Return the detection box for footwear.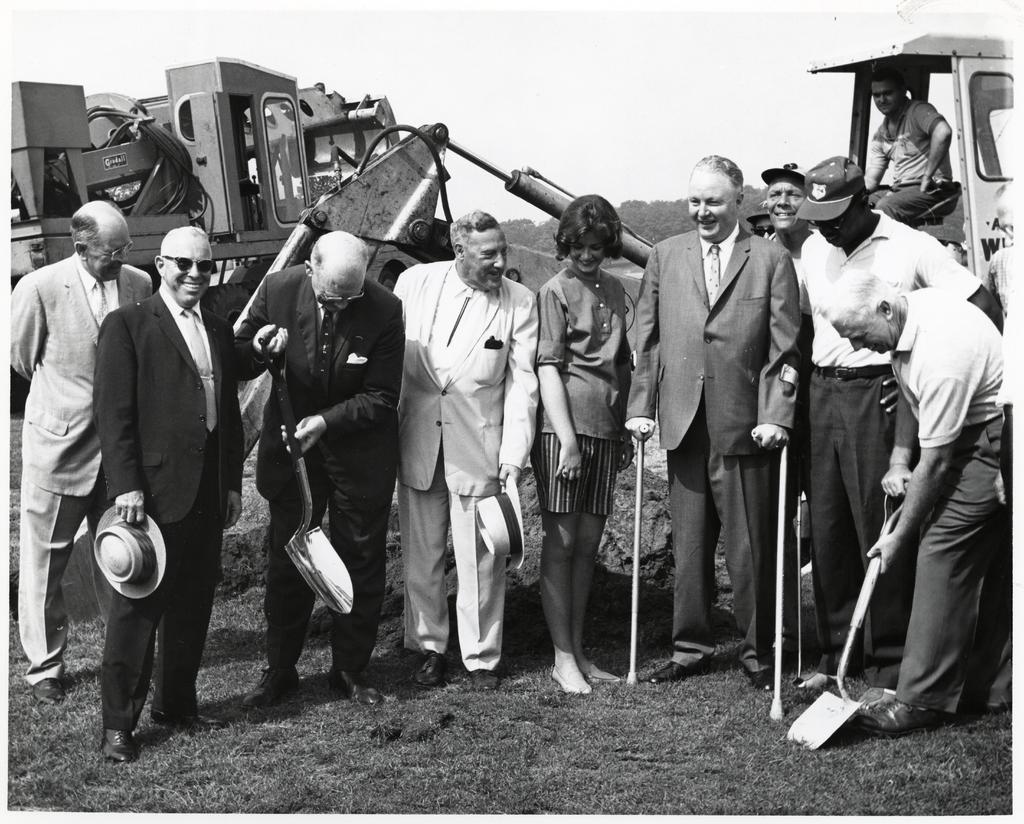
(left=328, top=659, right=381, bottom=706).
